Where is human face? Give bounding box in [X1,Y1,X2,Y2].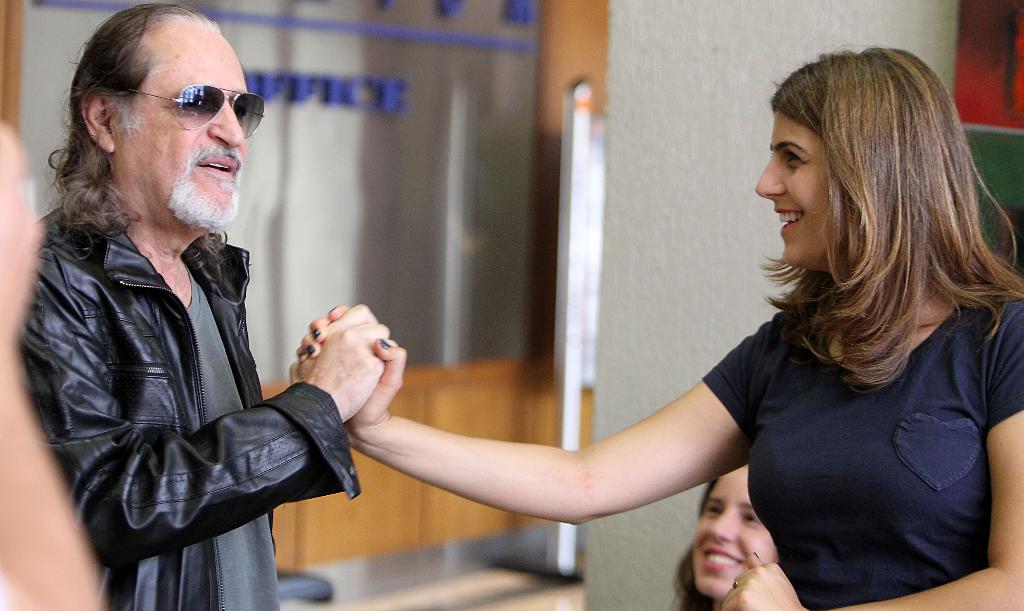
[758,111,831,268].
